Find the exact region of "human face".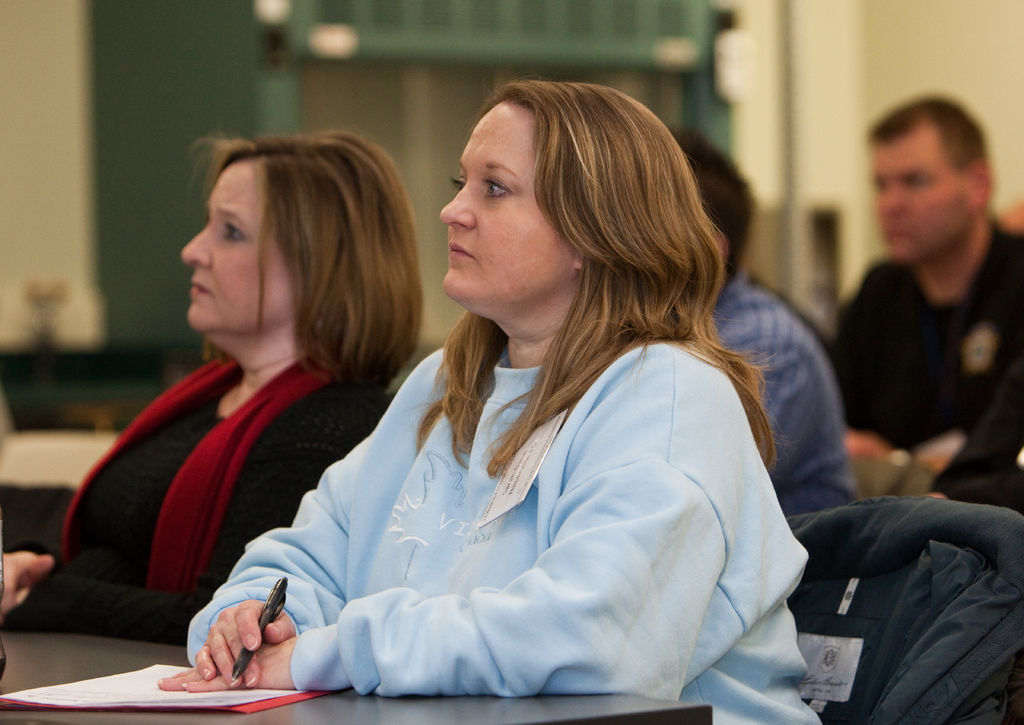
Exact region: x1=178 y1=150 x2=304 y2=333.
